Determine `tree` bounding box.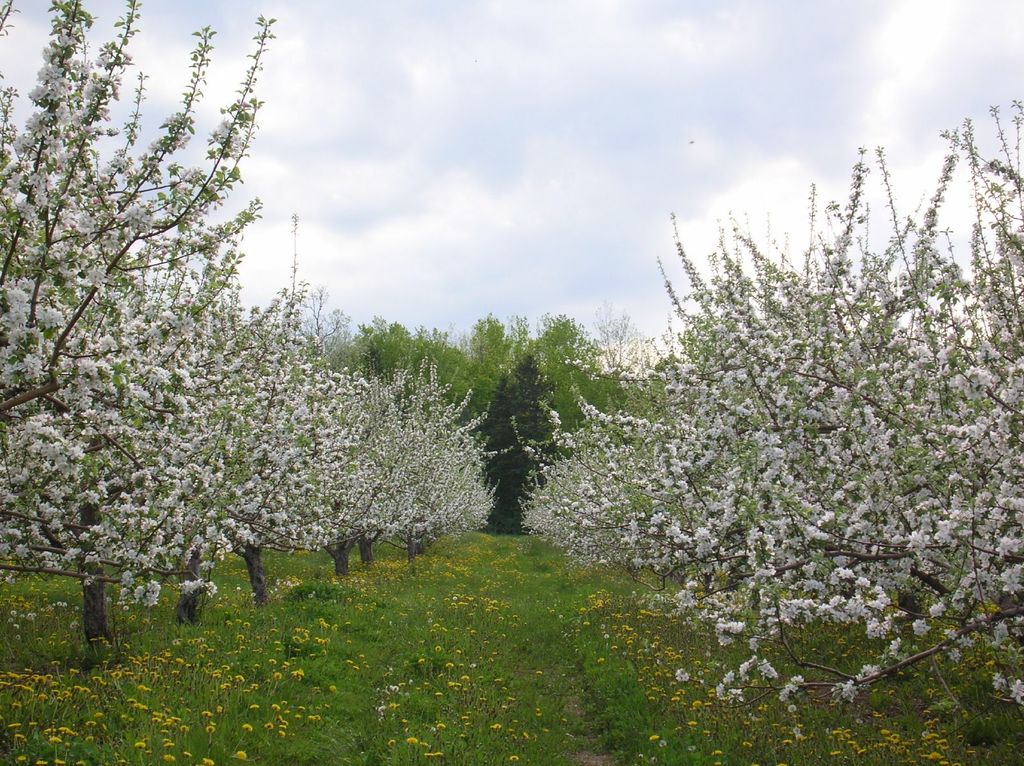
Determined: detection(133, 254, 292, 587).
